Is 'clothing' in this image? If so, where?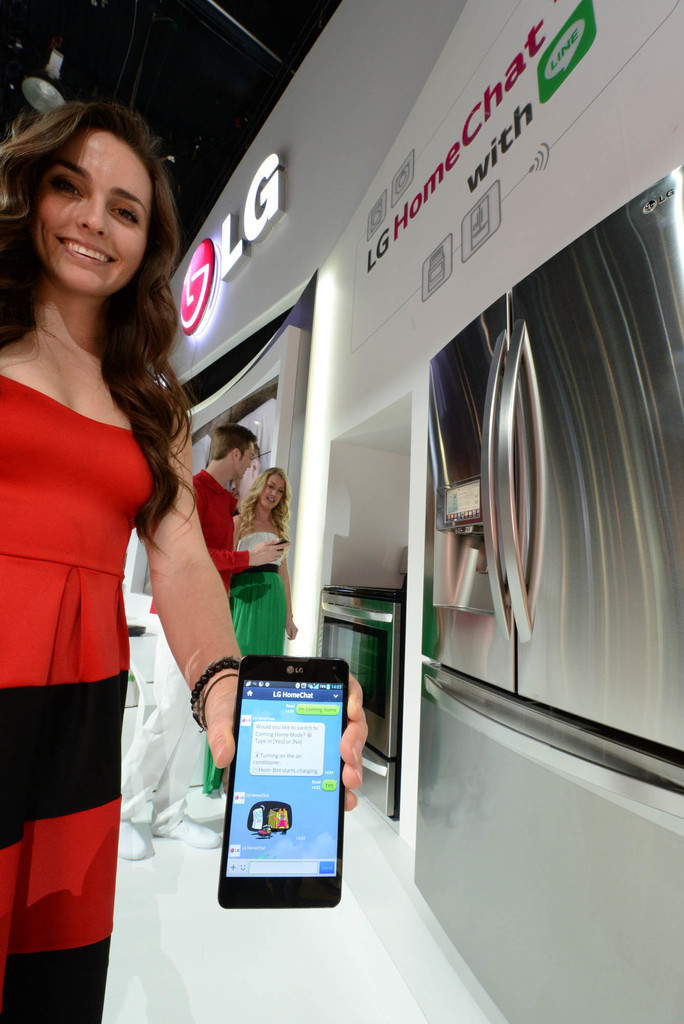
Yes, at BBox(0, 345, 168, 1022).
